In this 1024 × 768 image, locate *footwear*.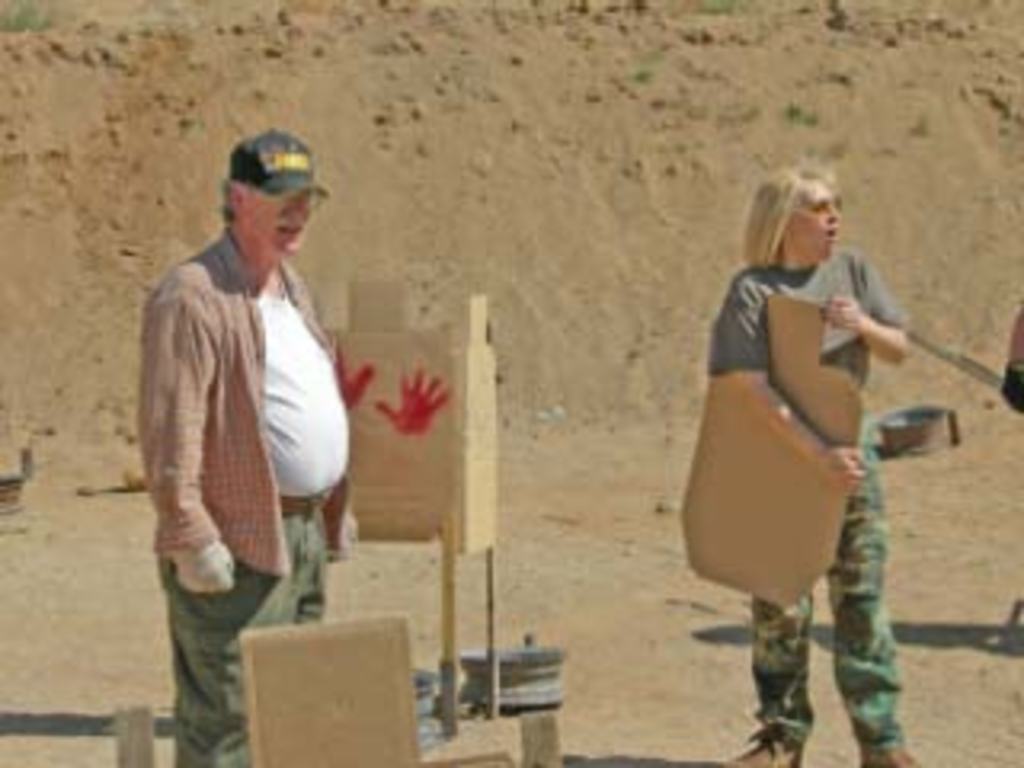
Bounding box: {"left": 861, "top": 746, "right": 912, "bottom": 765}.
